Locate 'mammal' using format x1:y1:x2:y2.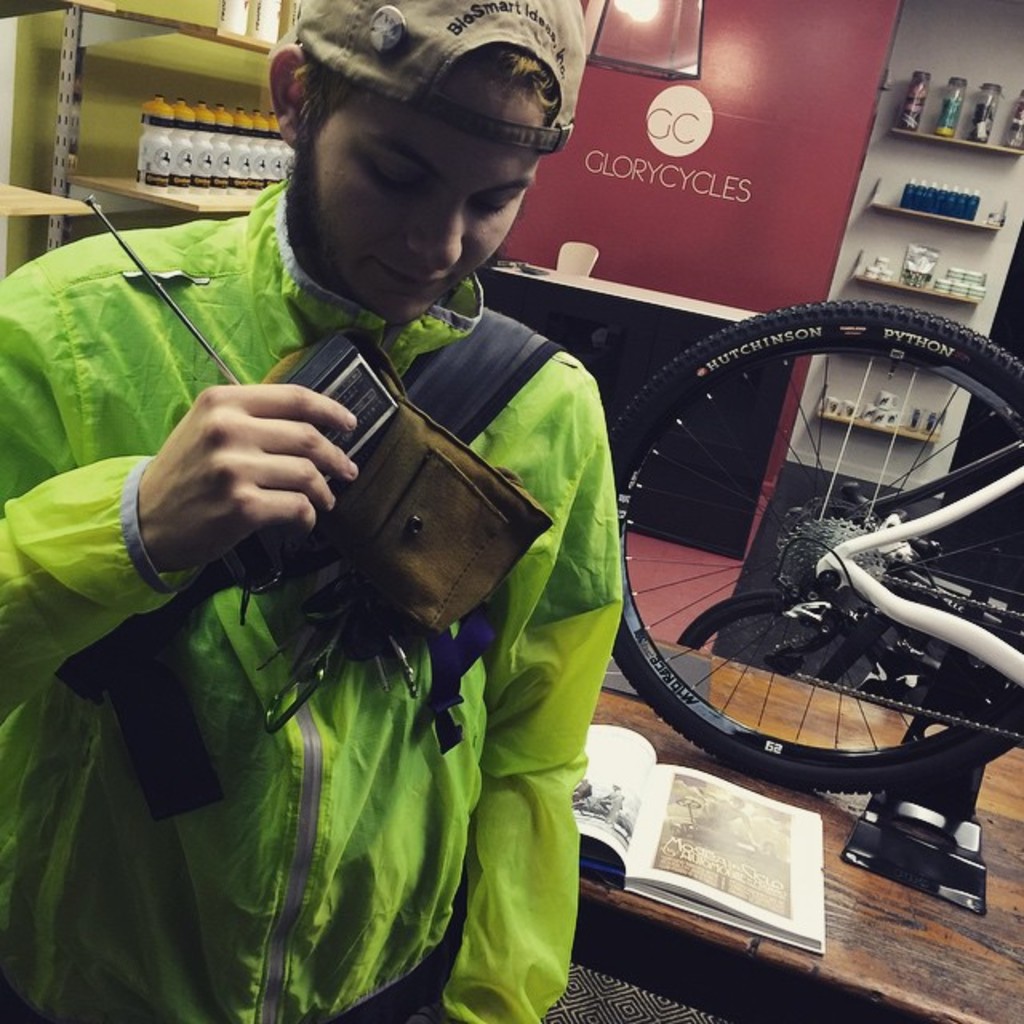
0:0:670:1022.
